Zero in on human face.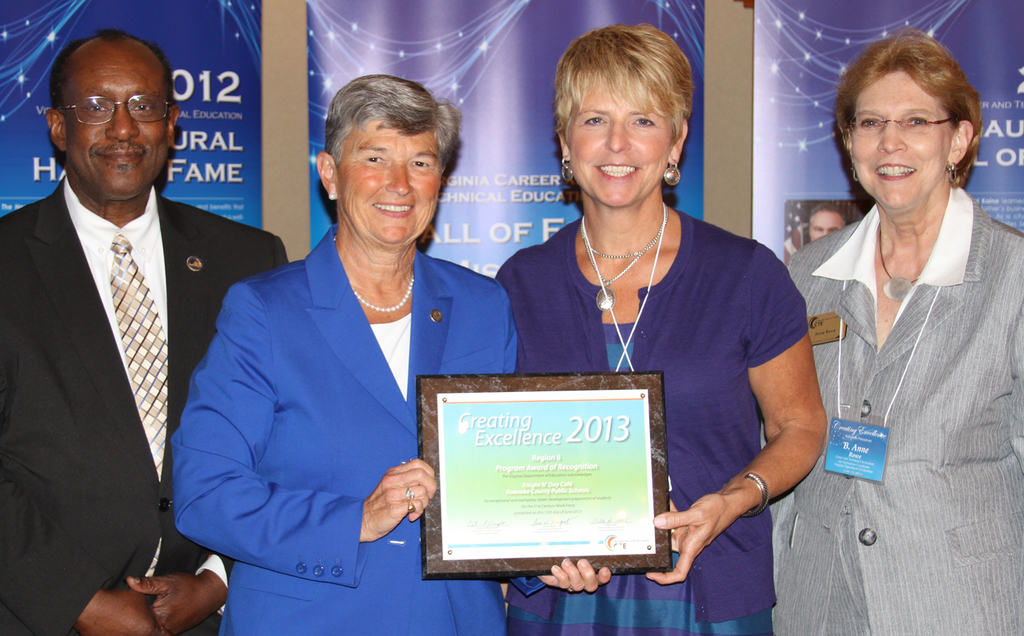
Zeroed in: [68, 45, 171, 207].
